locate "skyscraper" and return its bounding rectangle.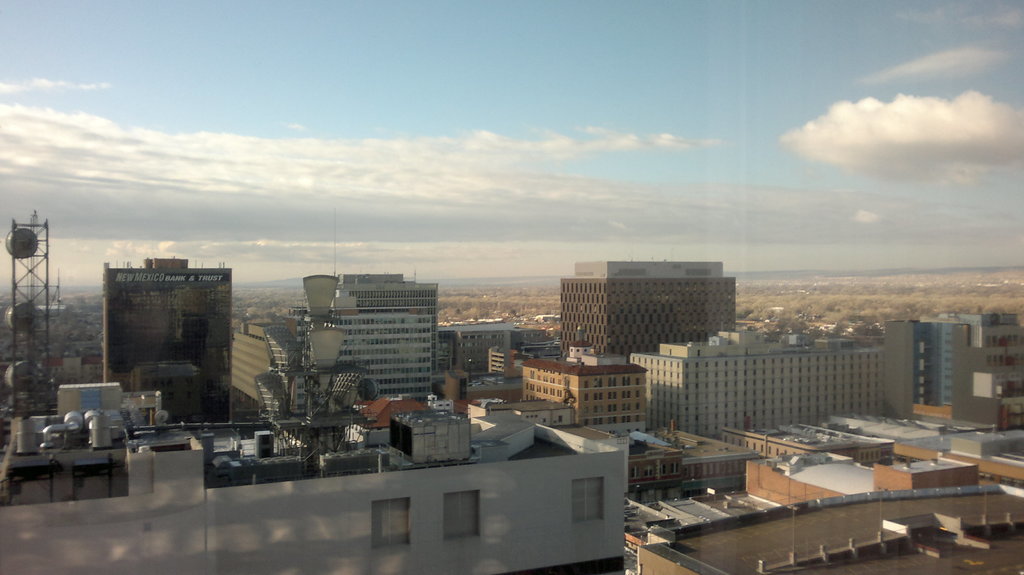
[left=456, top=332, right=520, bottom=393].
